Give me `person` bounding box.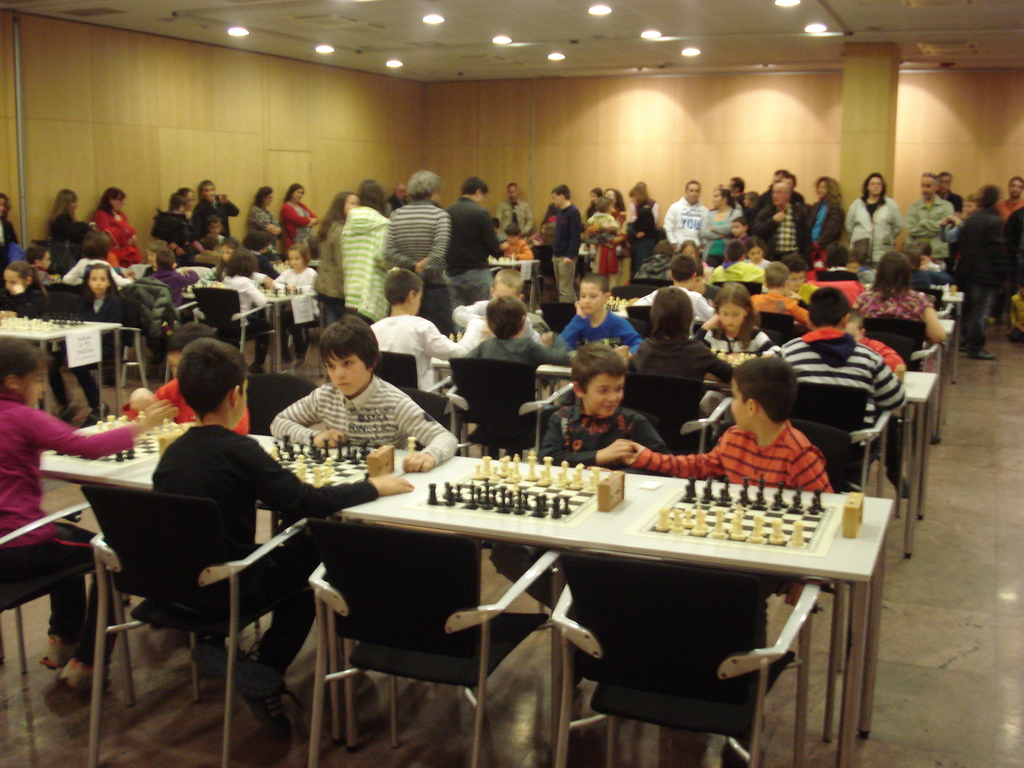
[x1=216, y1=253, x2=273, y2=378].
